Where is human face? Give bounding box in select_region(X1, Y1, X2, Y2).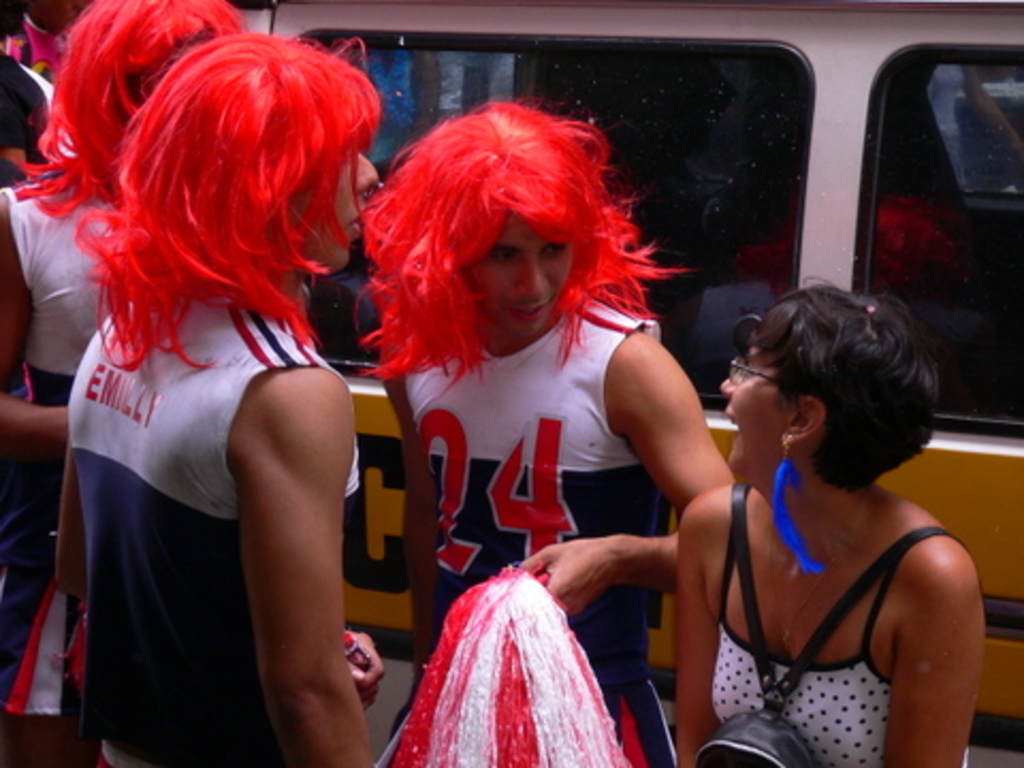
select_region(320, 154, 380, 269).
